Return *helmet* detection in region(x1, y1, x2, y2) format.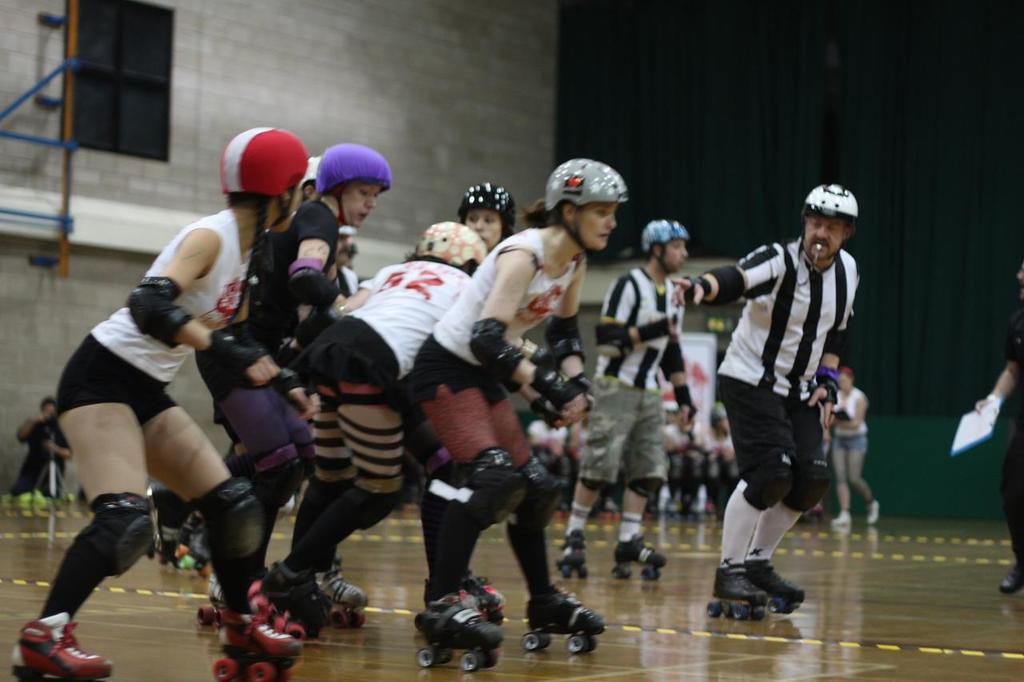
region(222, 125, 312, 251).
